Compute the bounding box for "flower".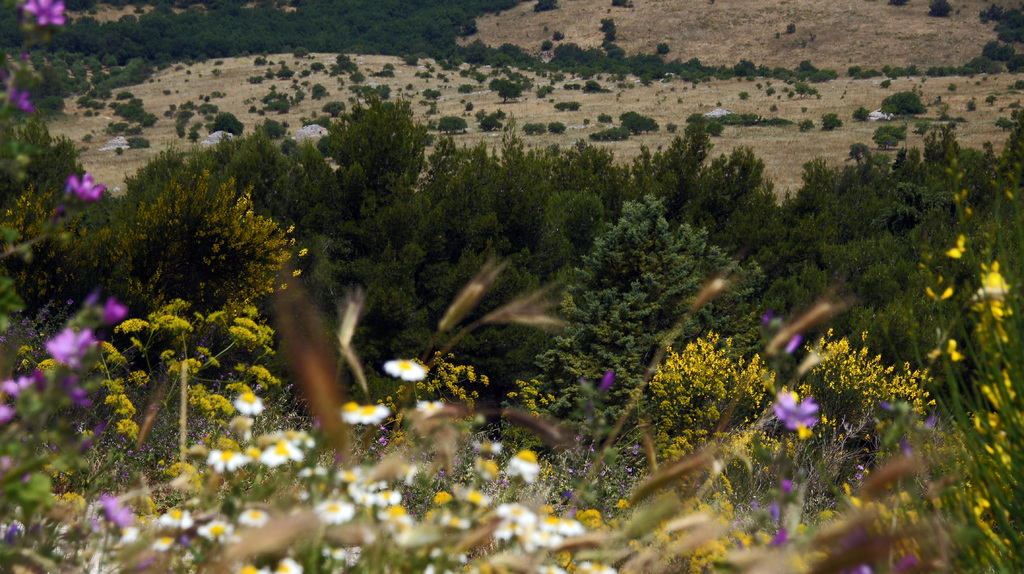
pyautogui.locateOnScreen(917, 284, 954, 304).
